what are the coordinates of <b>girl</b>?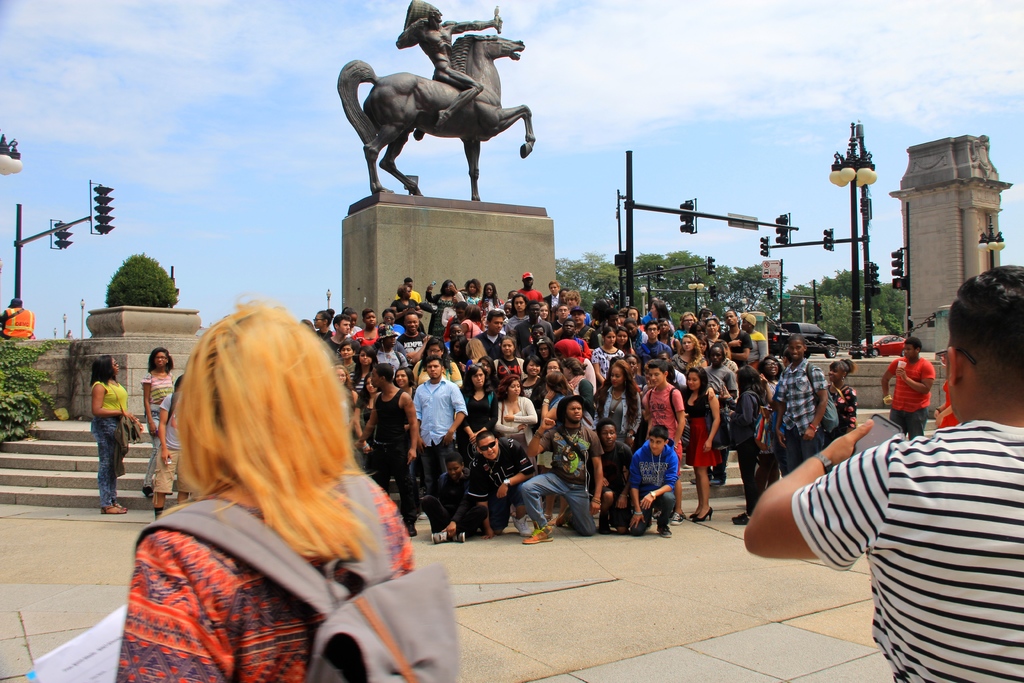
bbox(534, 300, 549, 322).
